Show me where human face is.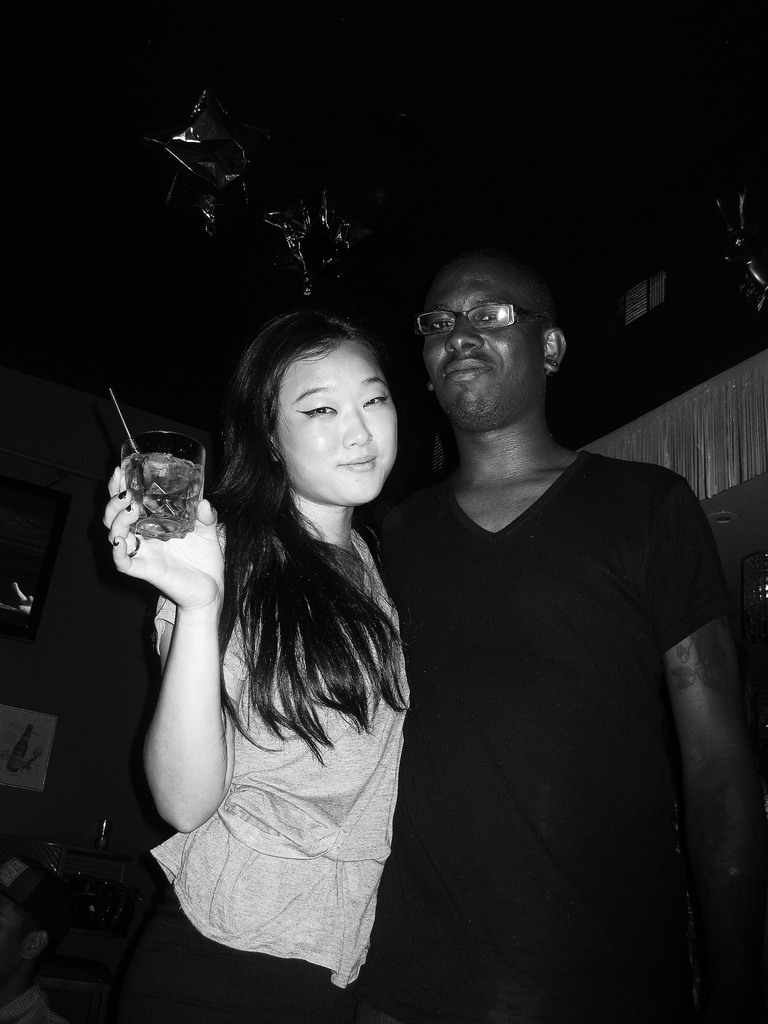
human face is at {"left": 415, "top": 259, "right": 546, "bottom": 427}.
